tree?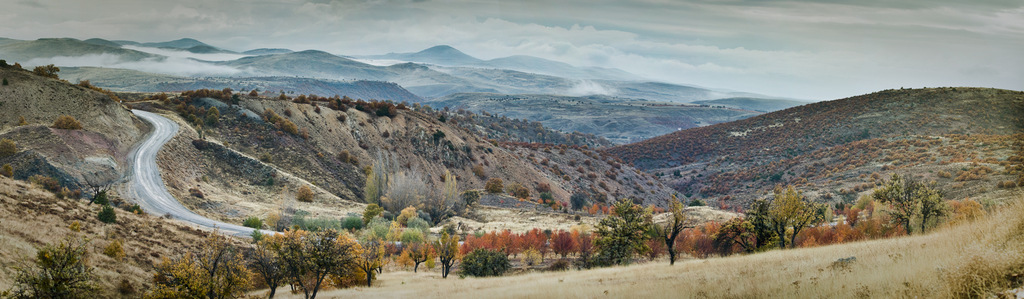
bbox(364, 204, 378, 215)
